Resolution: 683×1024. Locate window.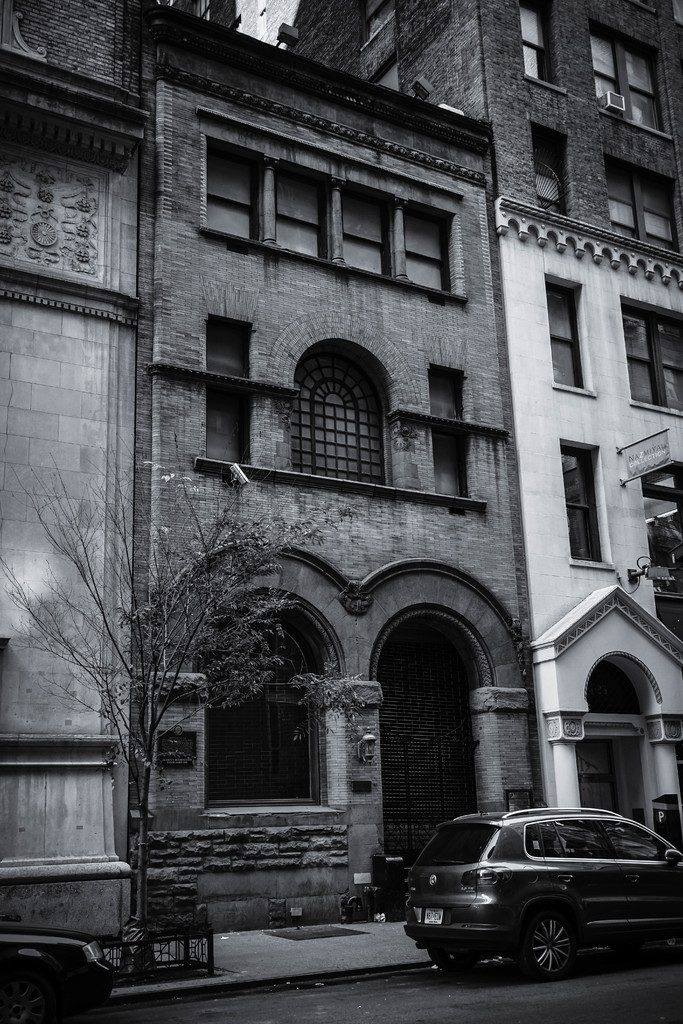
[x1=195, y1=589, x2=344, y2=815].
